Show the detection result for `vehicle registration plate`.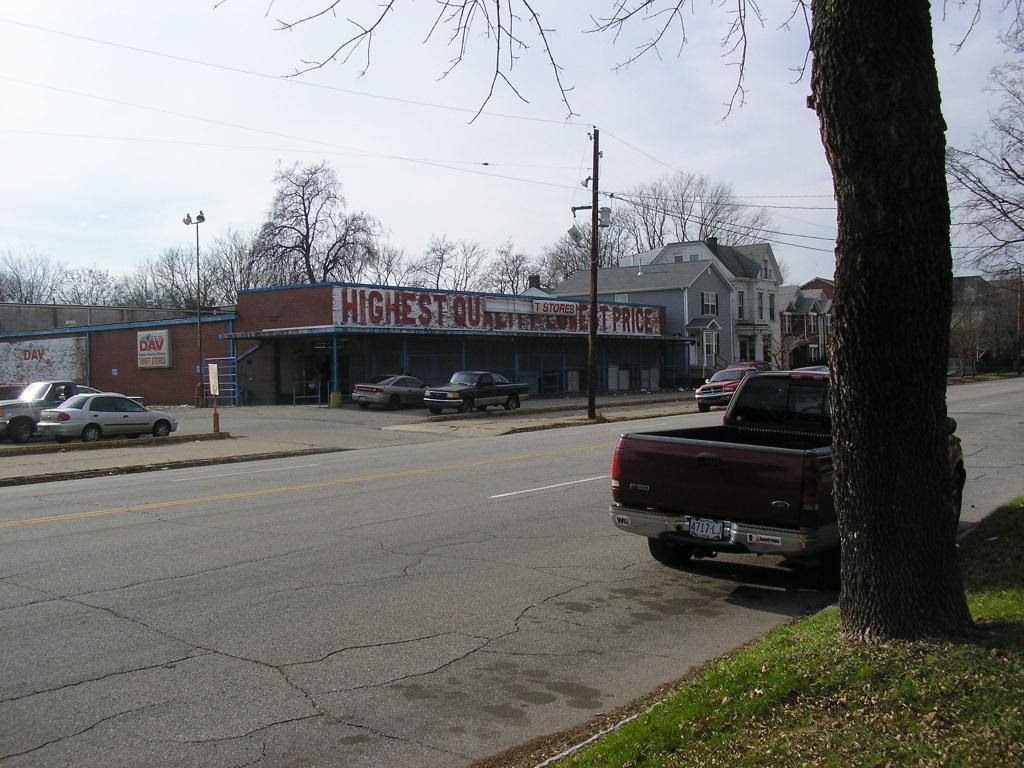
690/521/720/539.
